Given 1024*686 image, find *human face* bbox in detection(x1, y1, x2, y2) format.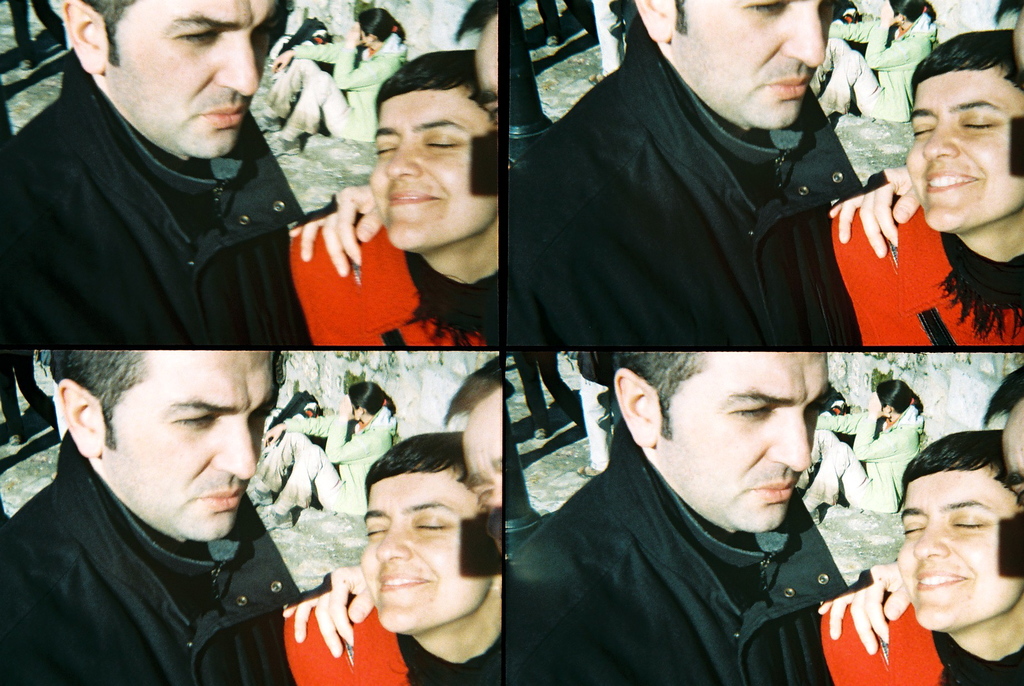
detection(673, 0, 840, 133).
